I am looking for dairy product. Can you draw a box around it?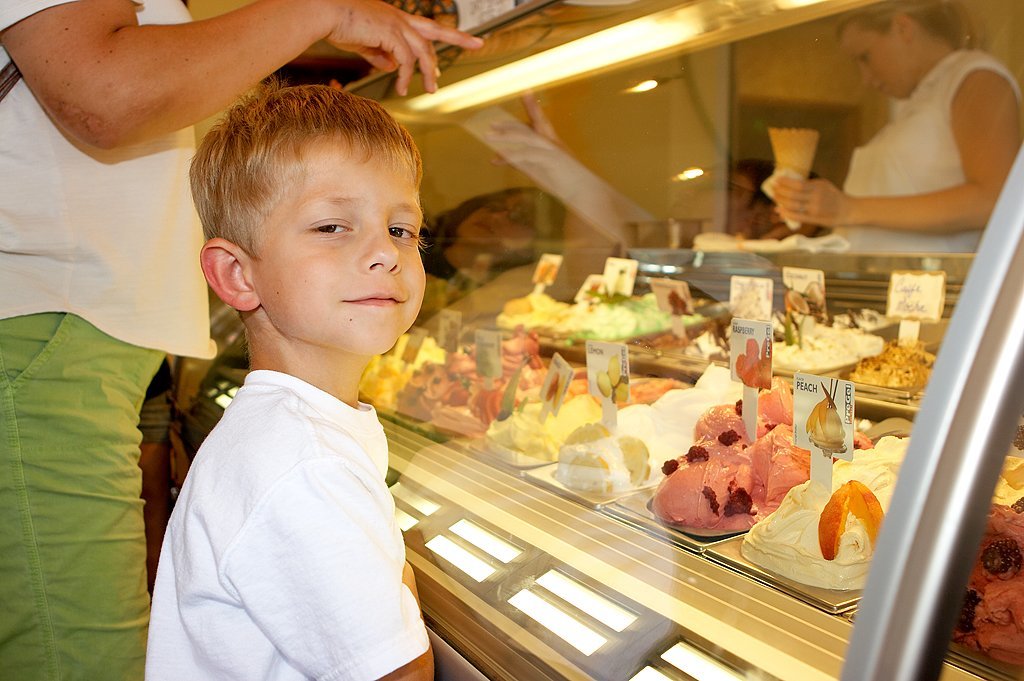
Sure, the bounding box is bbox=[808, 322, 862, 362].
